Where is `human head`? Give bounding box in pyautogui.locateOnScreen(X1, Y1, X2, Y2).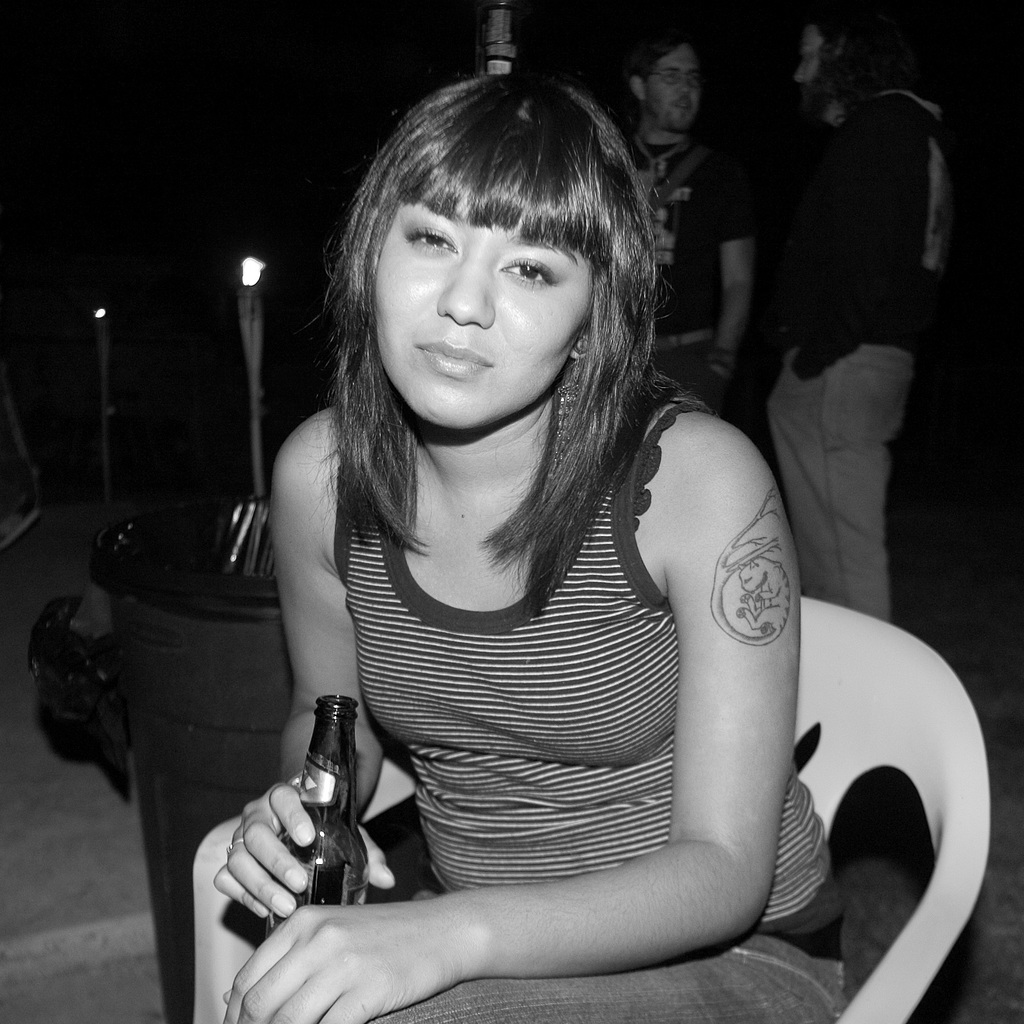
pyautogui.locateOnScreen(788, 1, 891, 113).
